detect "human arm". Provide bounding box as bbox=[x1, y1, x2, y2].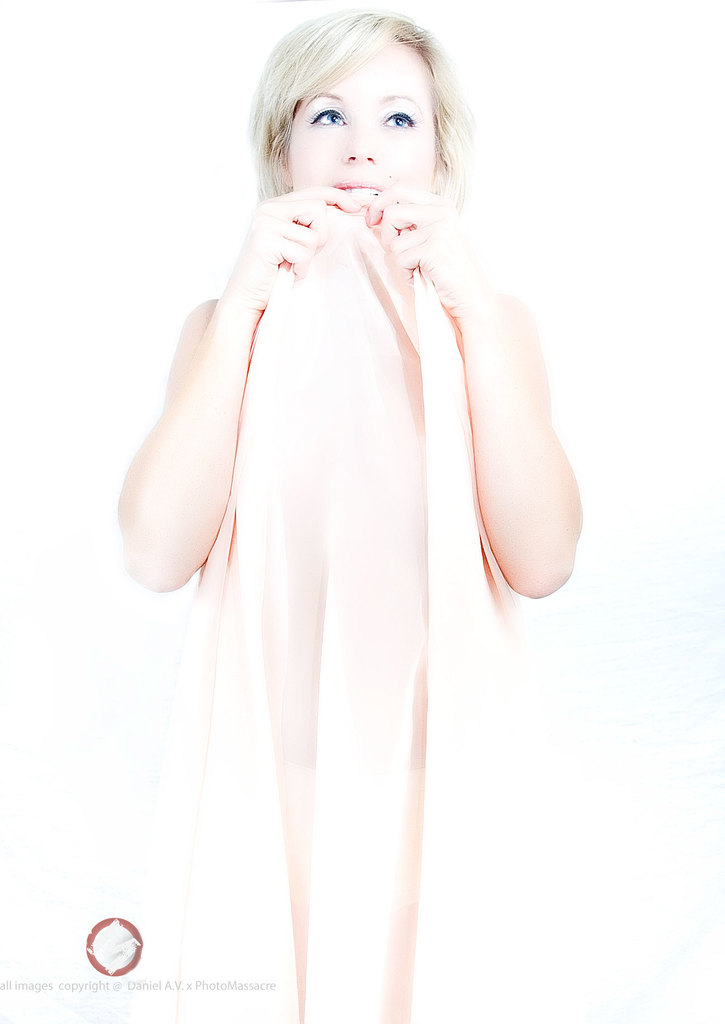
bbox=[412, 168, 584, 653].
